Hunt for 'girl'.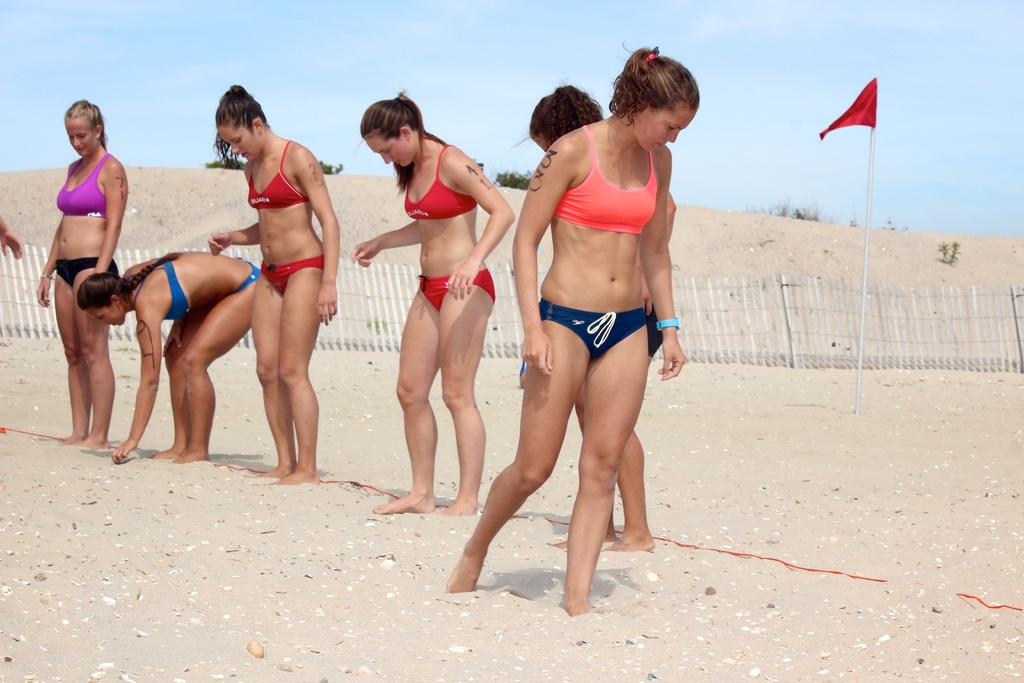
Hunted down at <region>352, 92, 516, 514</region>.
